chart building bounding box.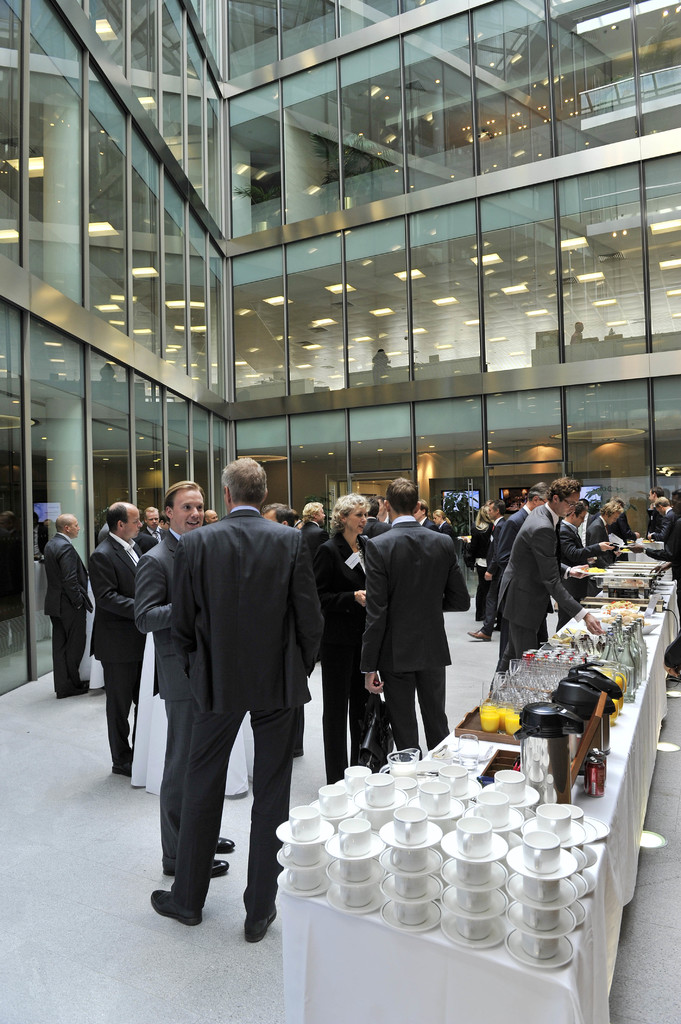
Charted: 0:0:680:1023.
